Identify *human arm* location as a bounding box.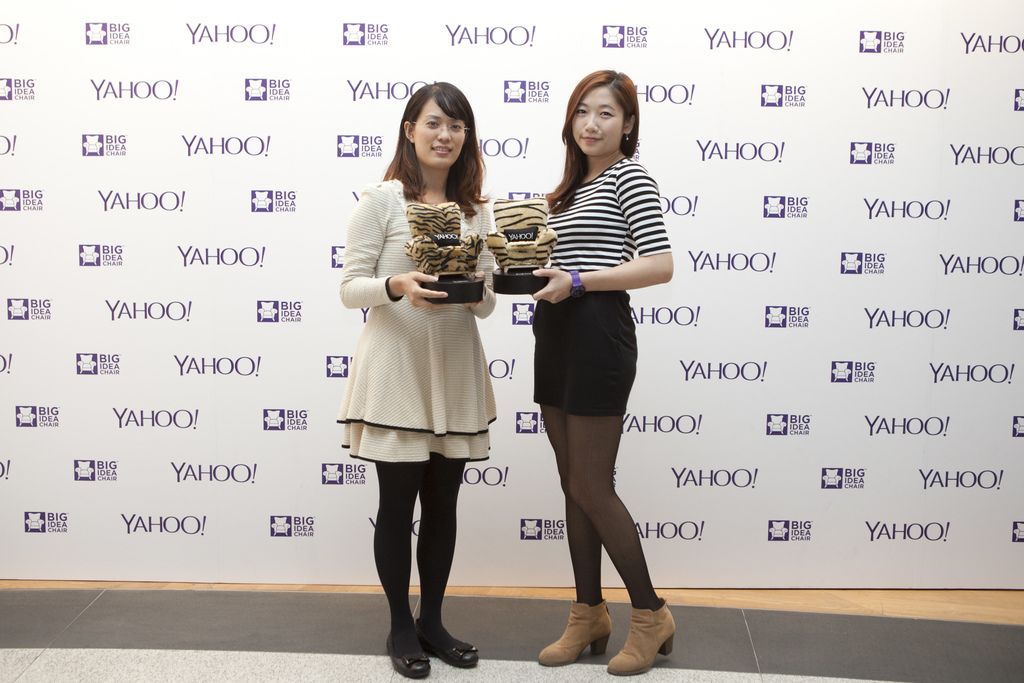
(448,200,499,319).
